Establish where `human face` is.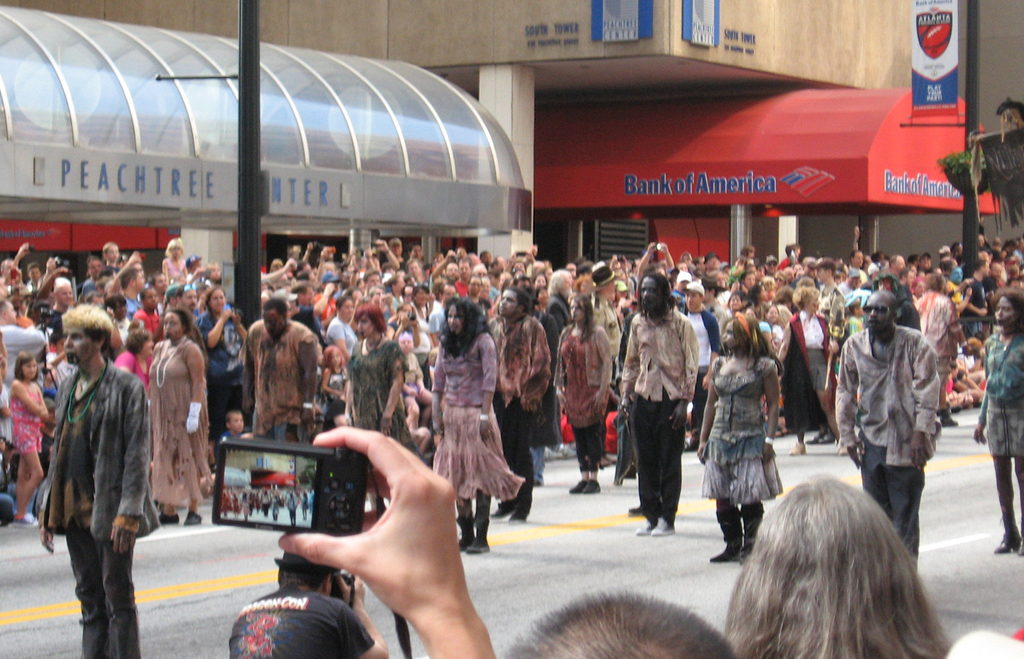
Established at [744, 306, 756, 318].
